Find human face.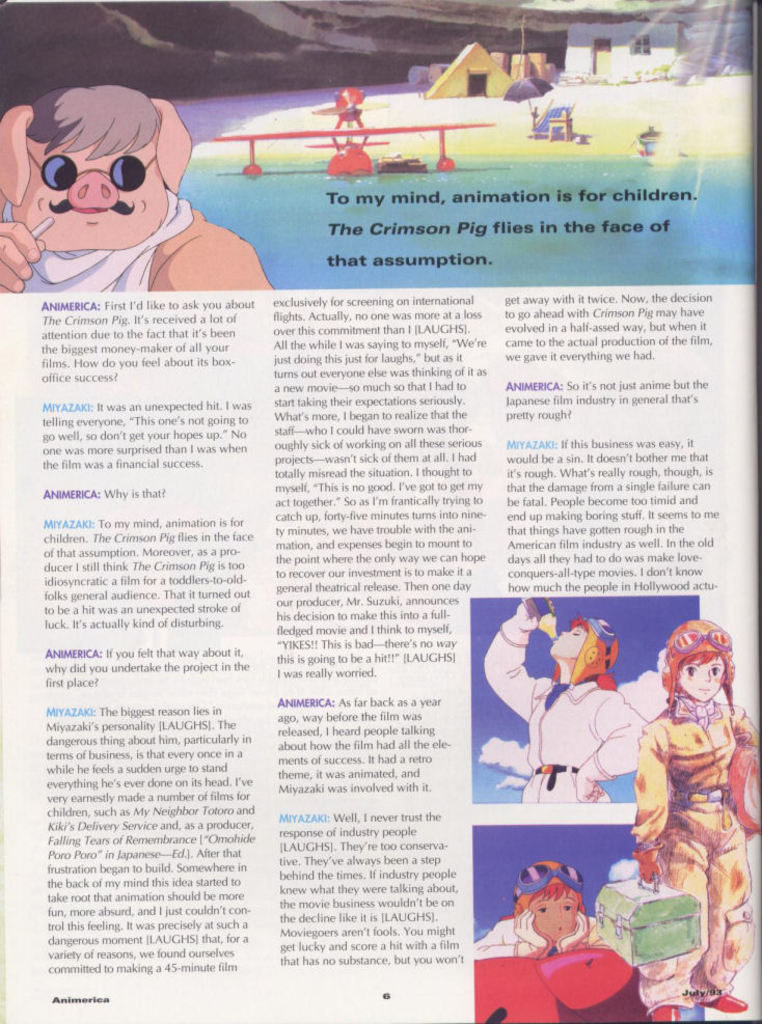
680:665:724:697.
